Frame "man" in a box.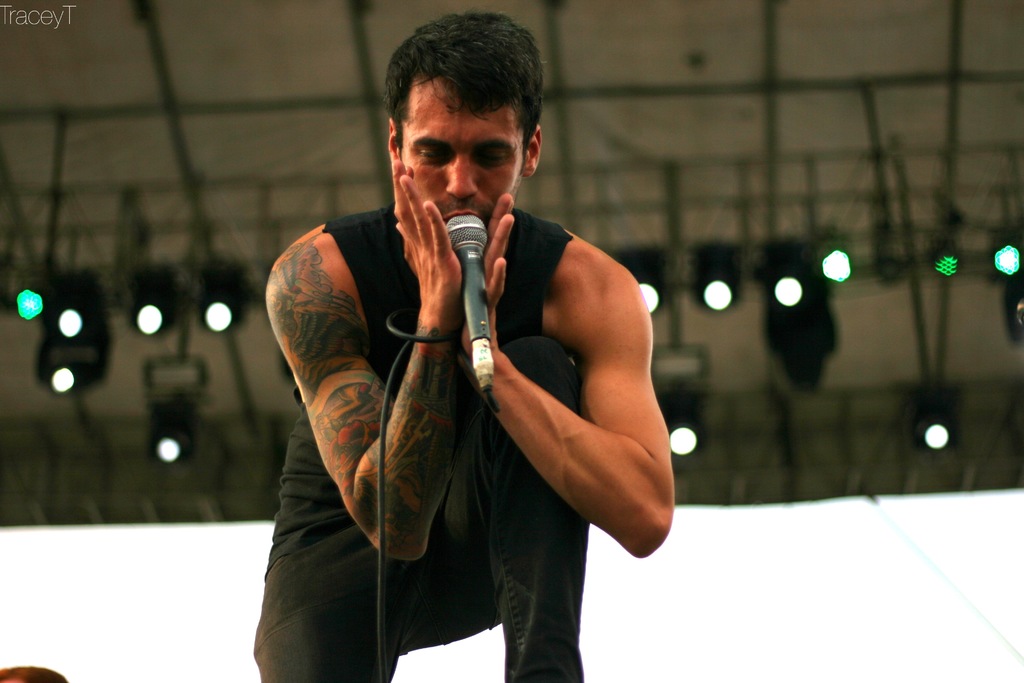
select_region(255, 22, 686, 662).
